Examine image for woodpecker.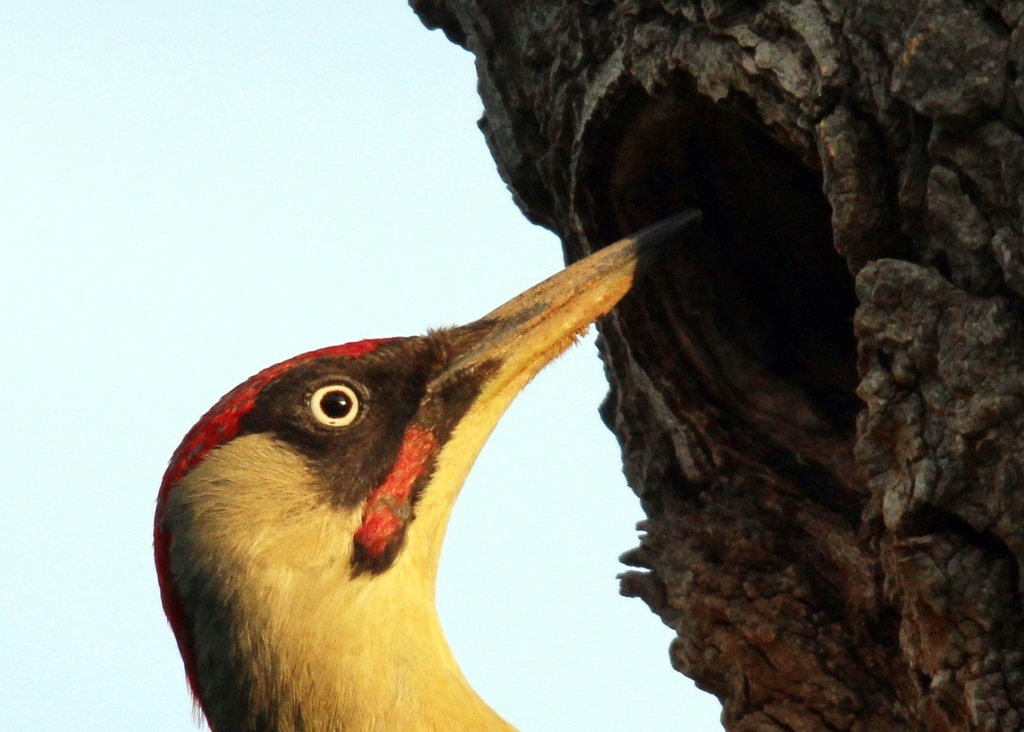
Examination result: pyautogui.locateOnScreen(150, 208, 707, 731).
